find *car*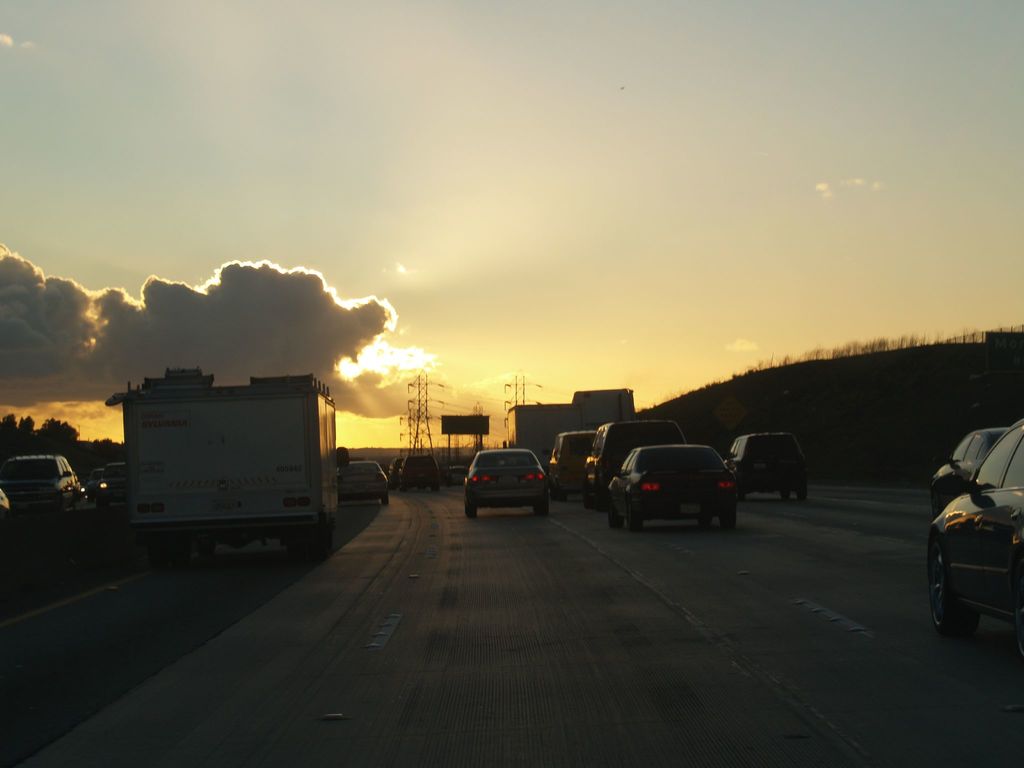
x1=584 y1=423 x2=690 y2=513
